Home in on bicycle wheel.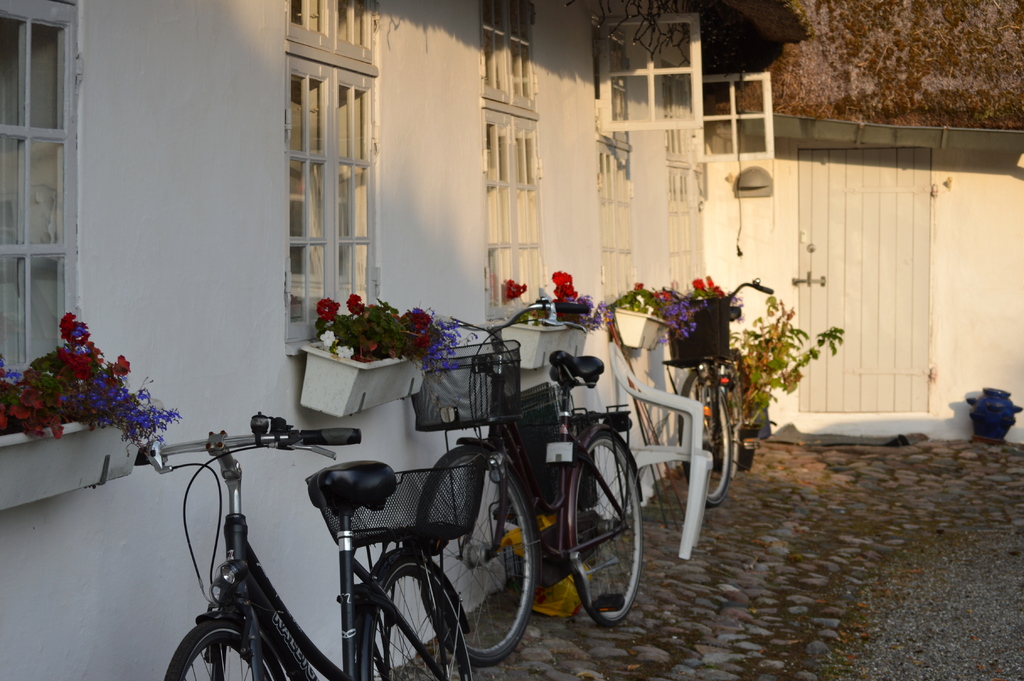
Homed in at detection(367, 551, 476, 680).
